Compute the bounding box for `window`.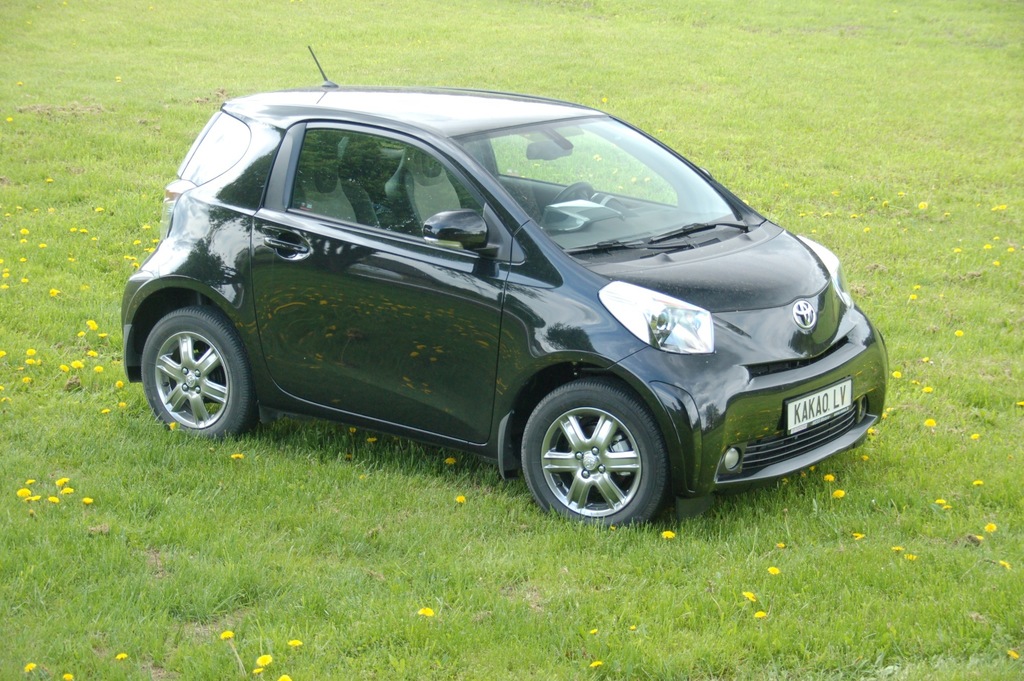
(left=278, top=125, right=490, bottom=248).
